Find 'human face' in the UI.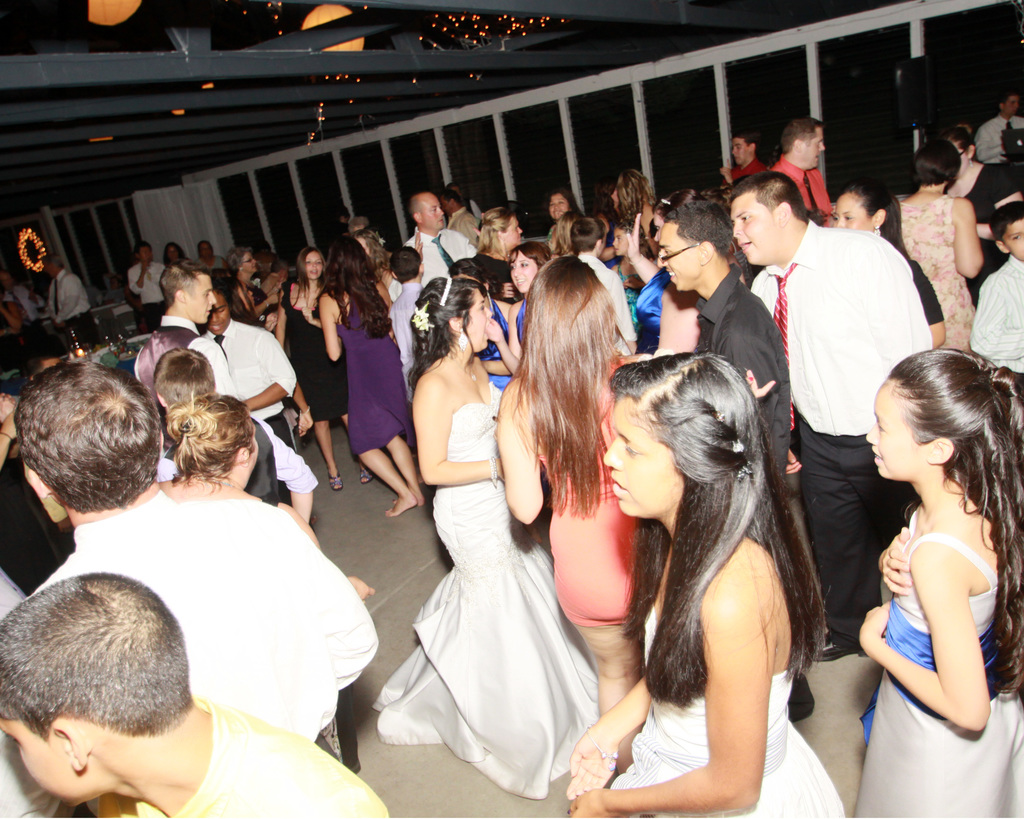
UI element at l=304, t=253, r=320, b=280.
